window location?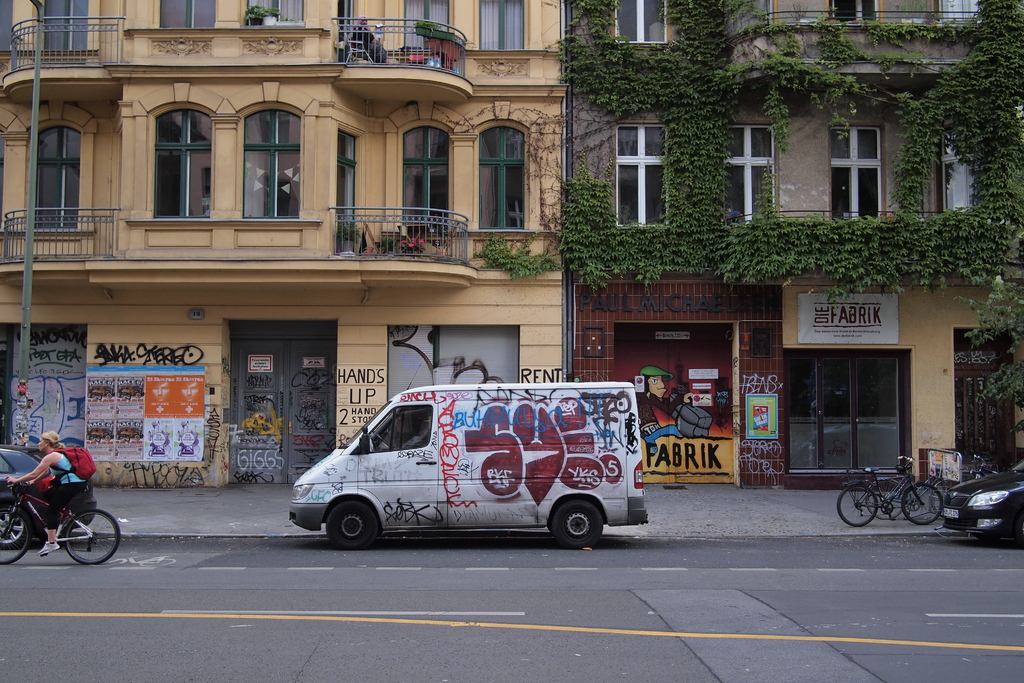
[left=614, top=120, right=673, bottom=231]
